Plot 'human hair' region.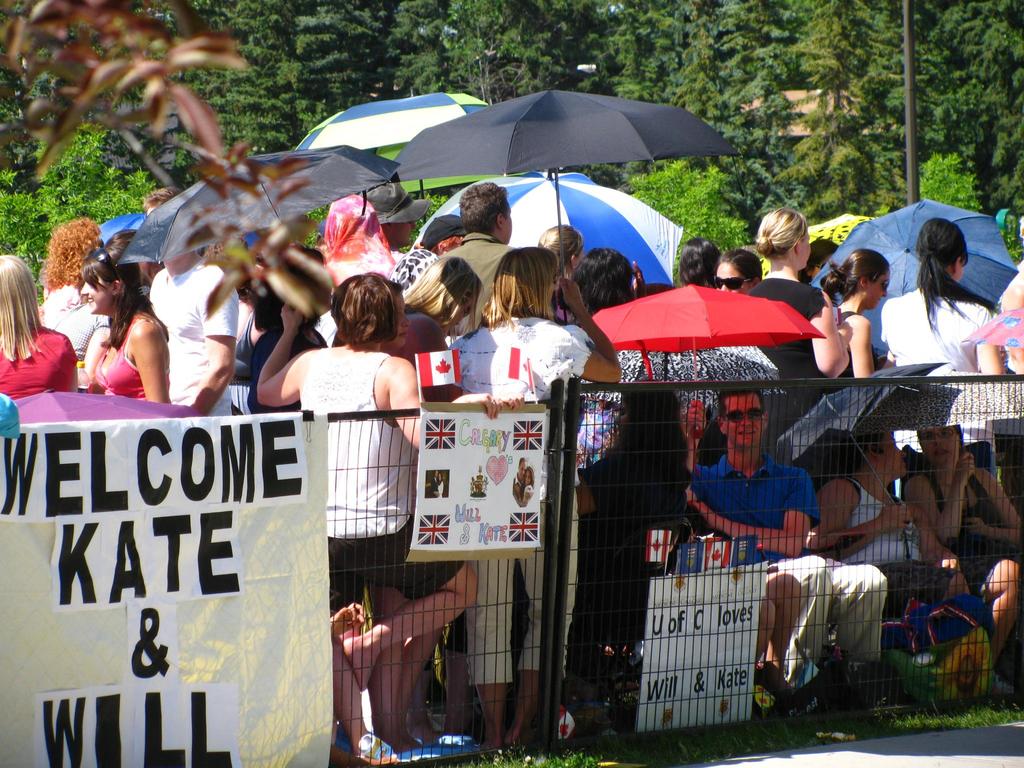
Plotted at bbox=(325, 260, 403, 352).
